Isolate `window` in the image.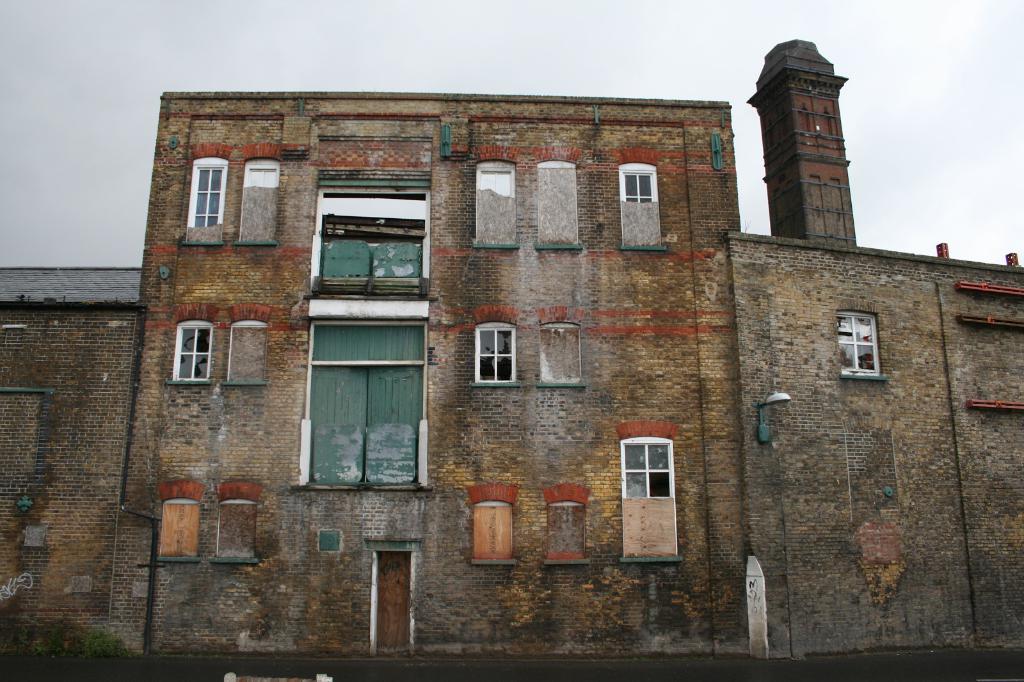
Isolated region: box(216, 502, 257, 564).
